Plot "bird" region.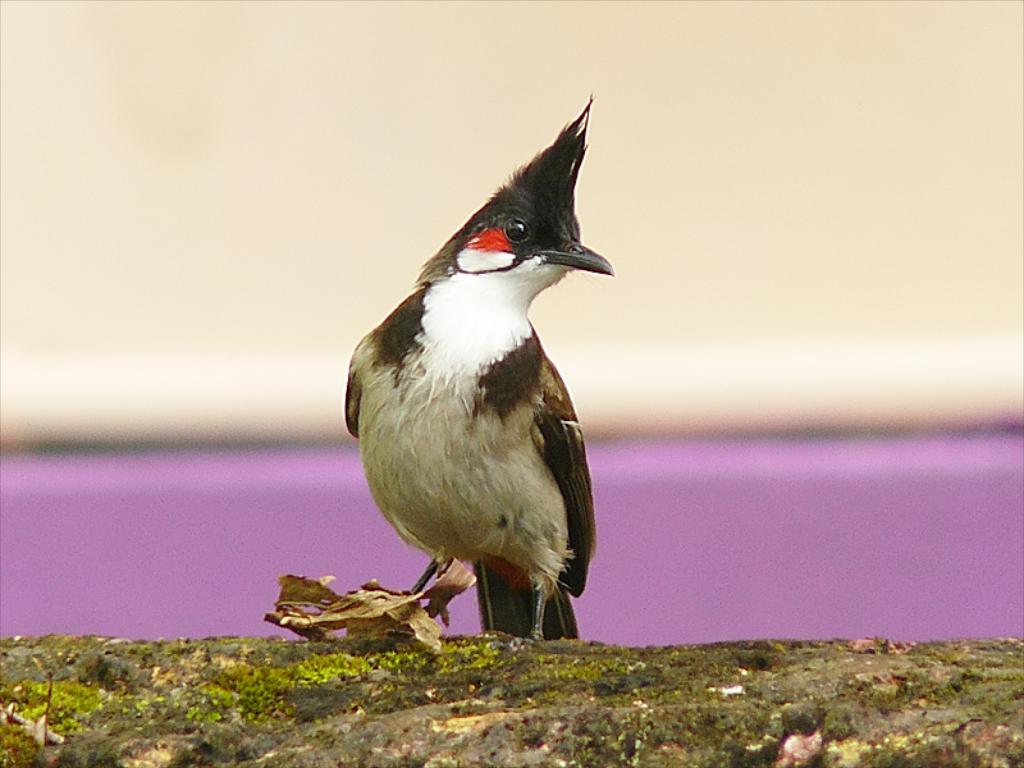
Plotted at [344, 134, 622, 649].
